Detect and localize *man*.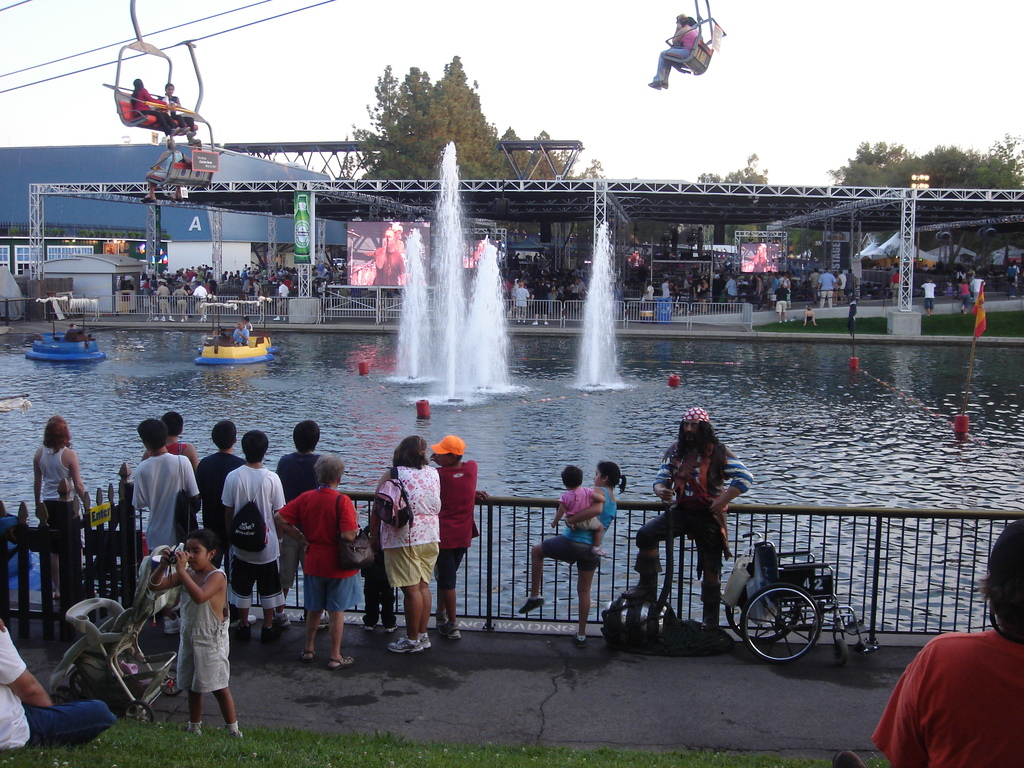
Localized at <region>529, 275, 554, 323</region>.
